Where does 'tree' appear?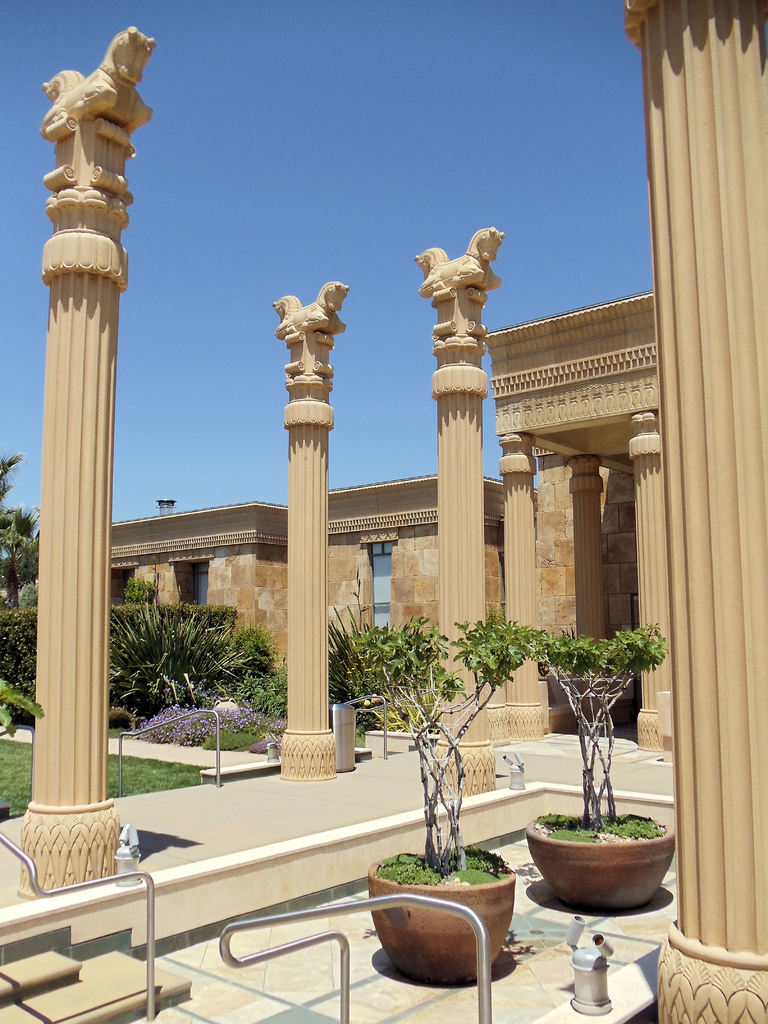
Appears at (x1=324, y1=600, x2=464, y2=740).
